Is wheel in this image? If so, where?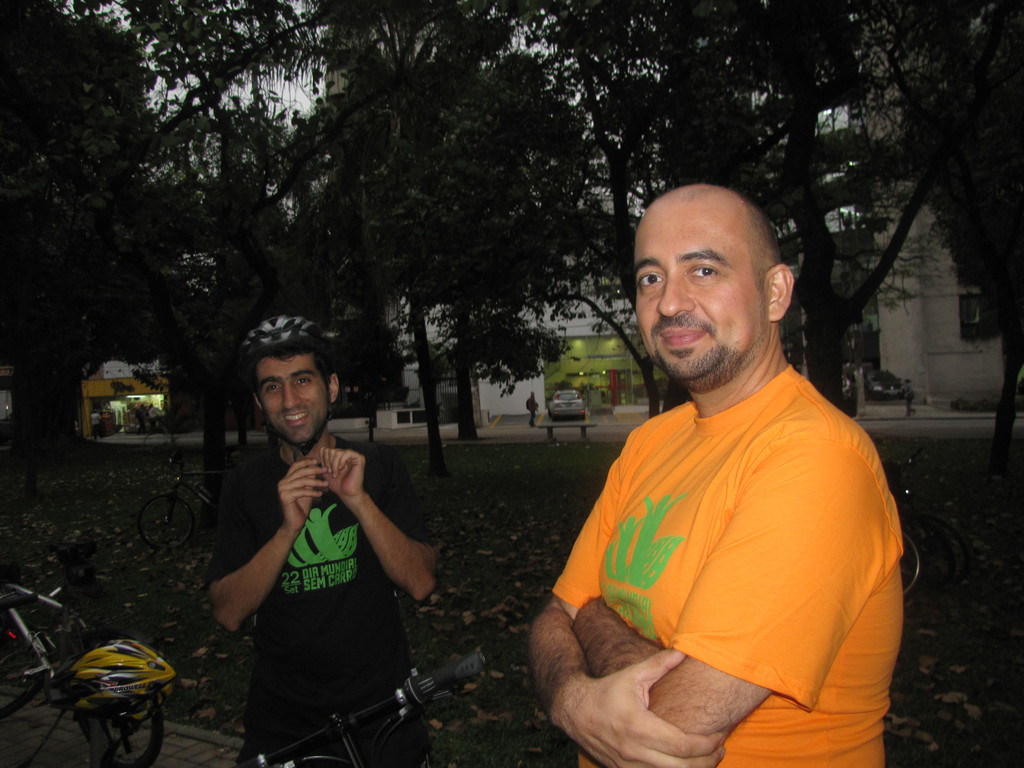
Yes, at [left=93, top=696, right=164, bottom=767].
